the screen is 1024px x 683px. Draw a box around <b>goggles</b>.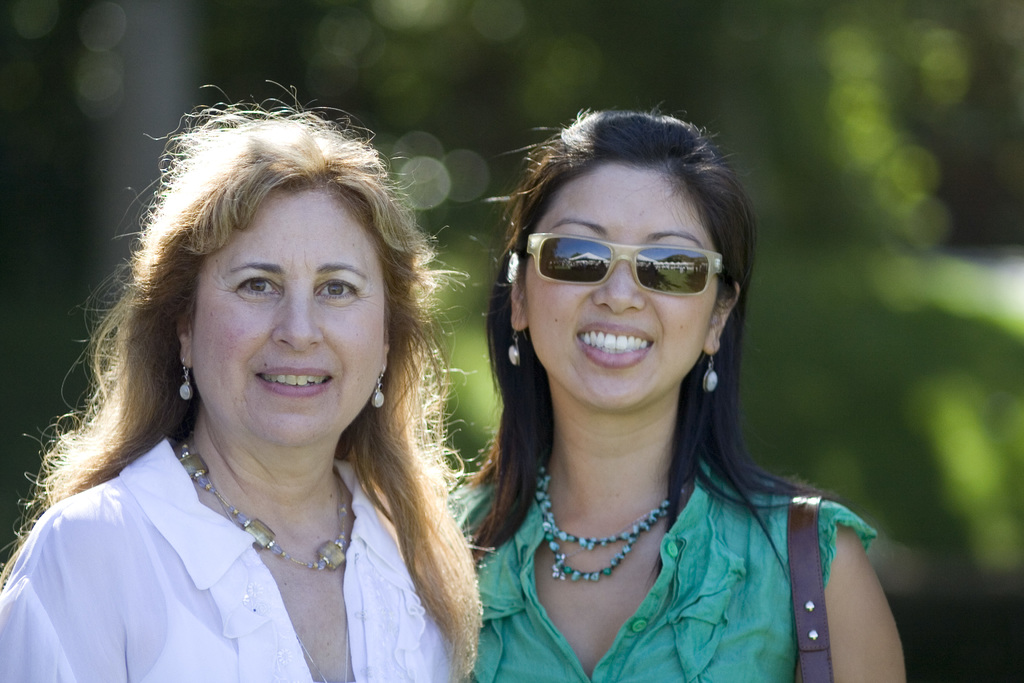
region(512, 229, 728, 309).
